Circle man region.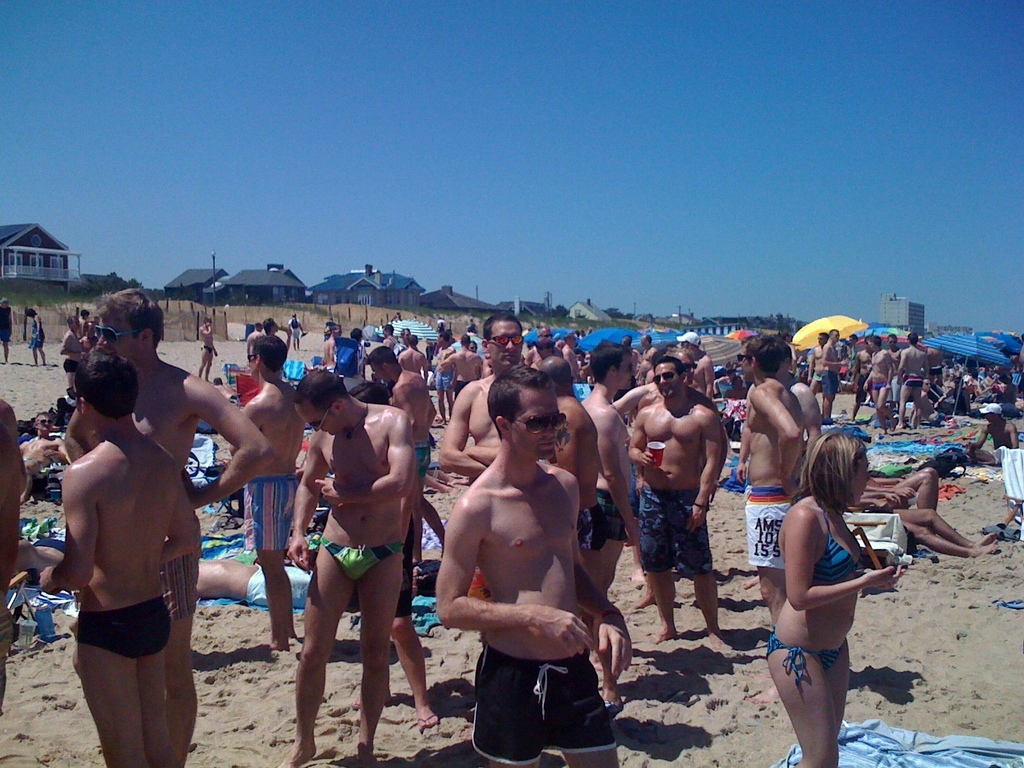
Region: [678, 330, 717, 400].
